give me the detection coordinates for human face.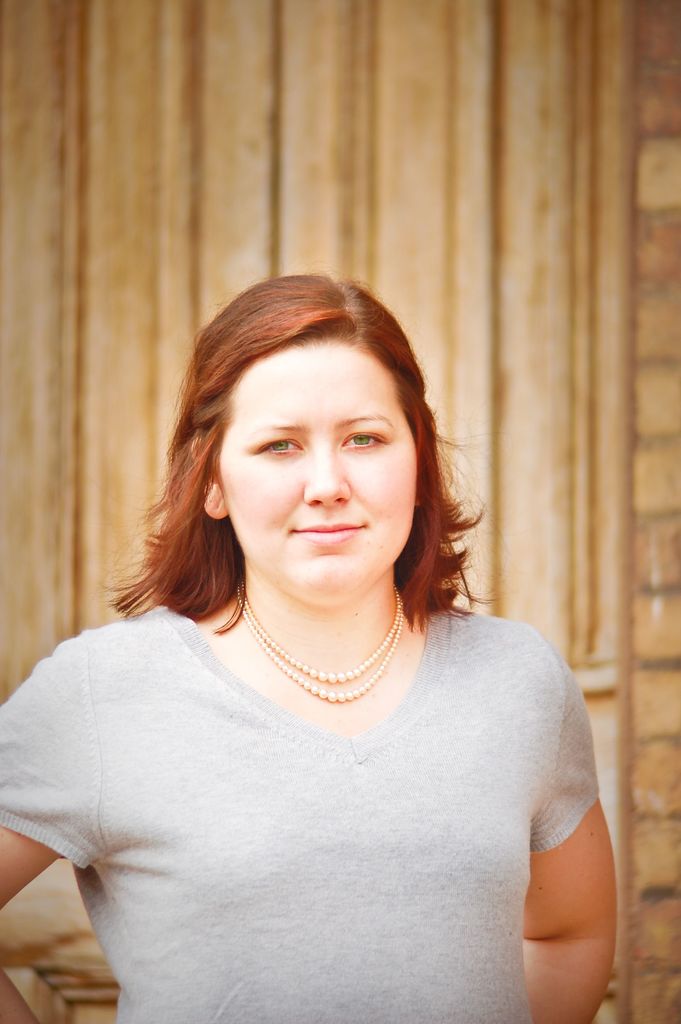
left=214, top=333, right=424, bottom=601.
